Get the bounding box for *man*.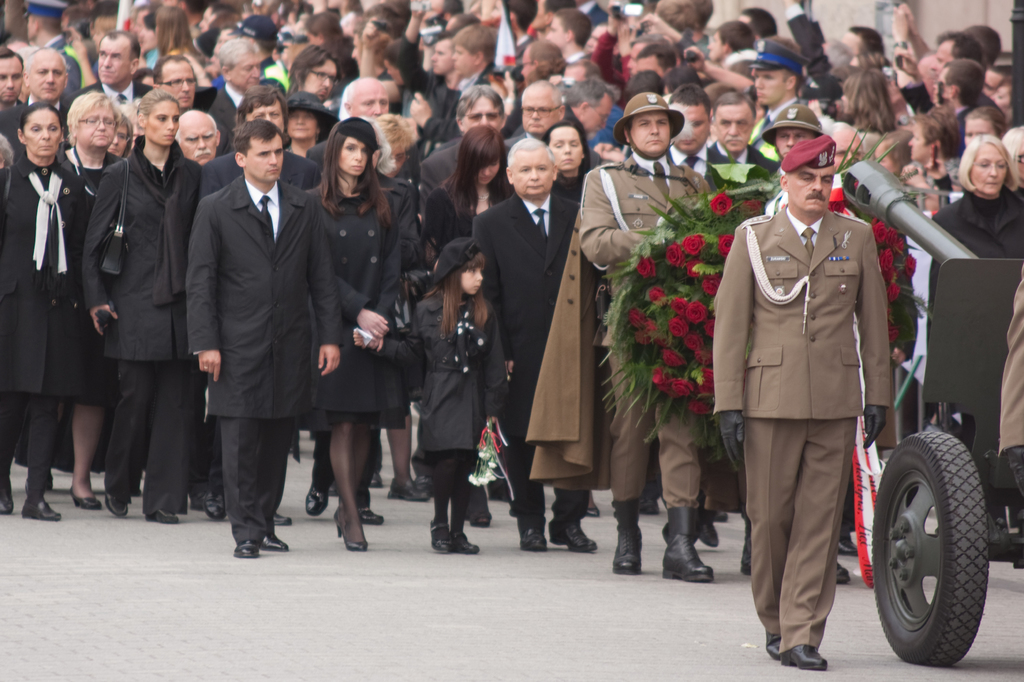
[0,46,28,113].
